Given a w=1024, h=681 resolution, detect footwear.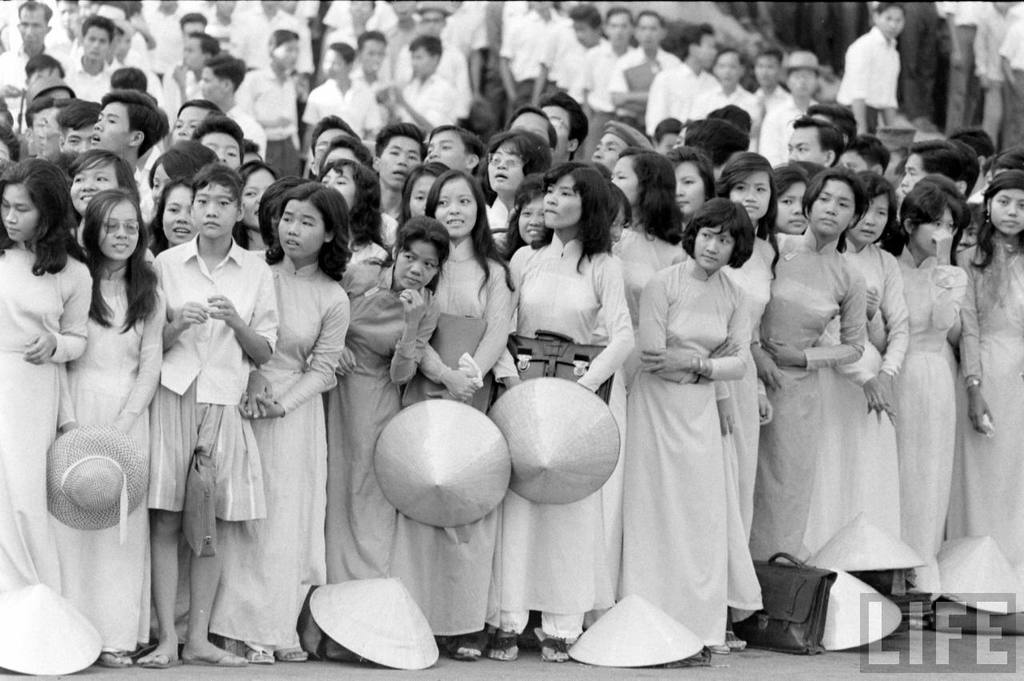
bbox=[492, 639, 519, 660].
